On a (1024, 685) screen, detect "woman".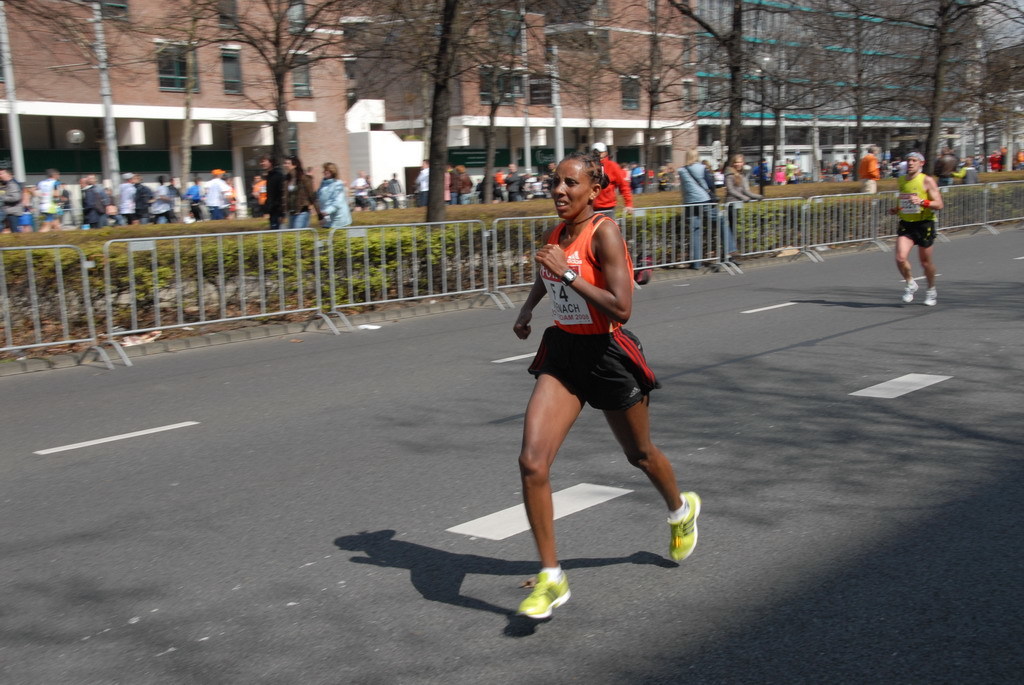
rect(313, 161, 352, 233).
